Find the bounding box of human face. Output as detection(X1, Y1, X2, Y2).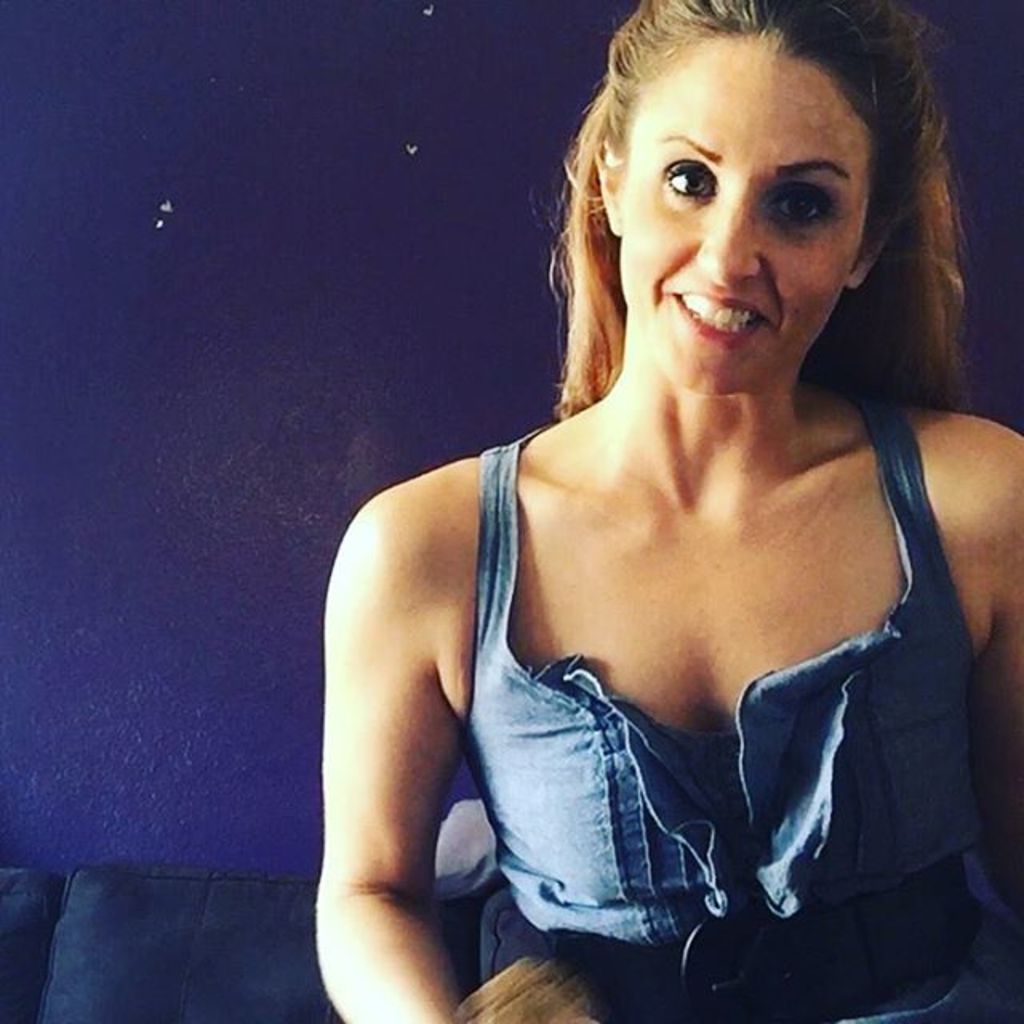
detection(618, 40, 880, 389).
